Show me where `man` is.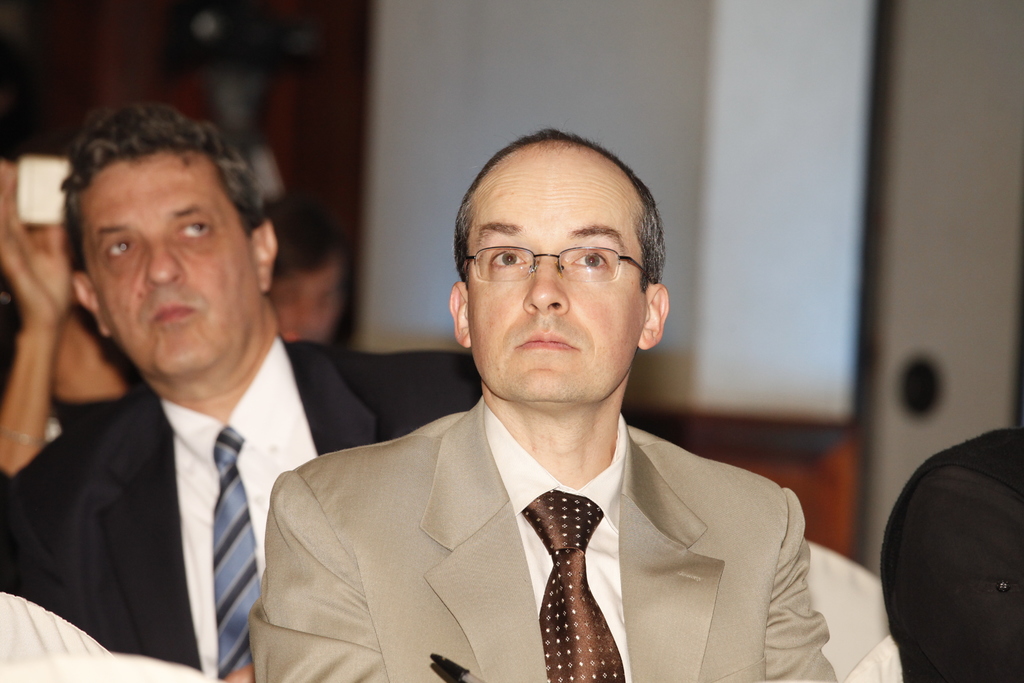
`man` is at box=[249, 125, 840, 682].
